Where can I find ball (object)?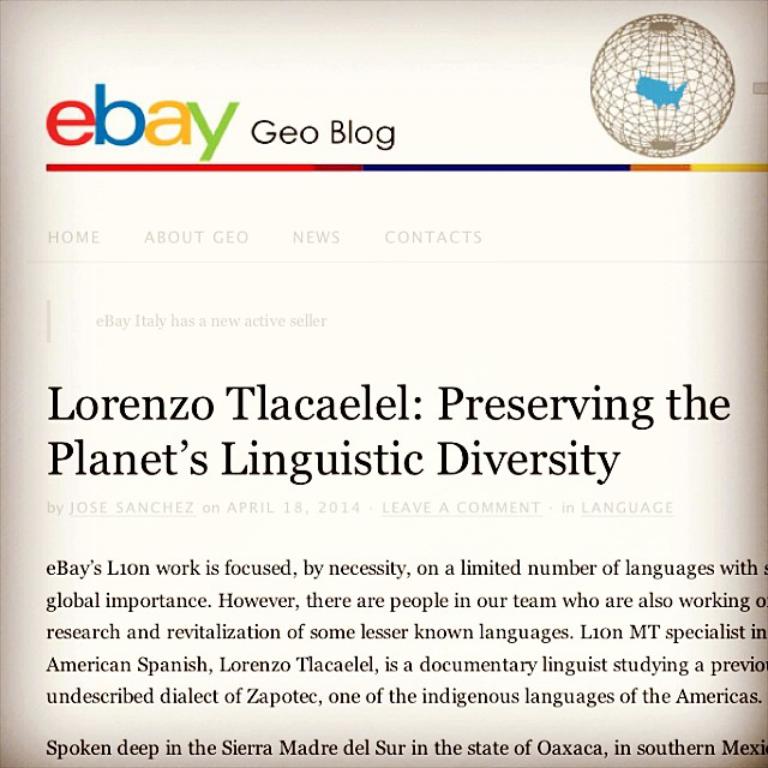
You can find it at rect(588, 11, 738, 158).
